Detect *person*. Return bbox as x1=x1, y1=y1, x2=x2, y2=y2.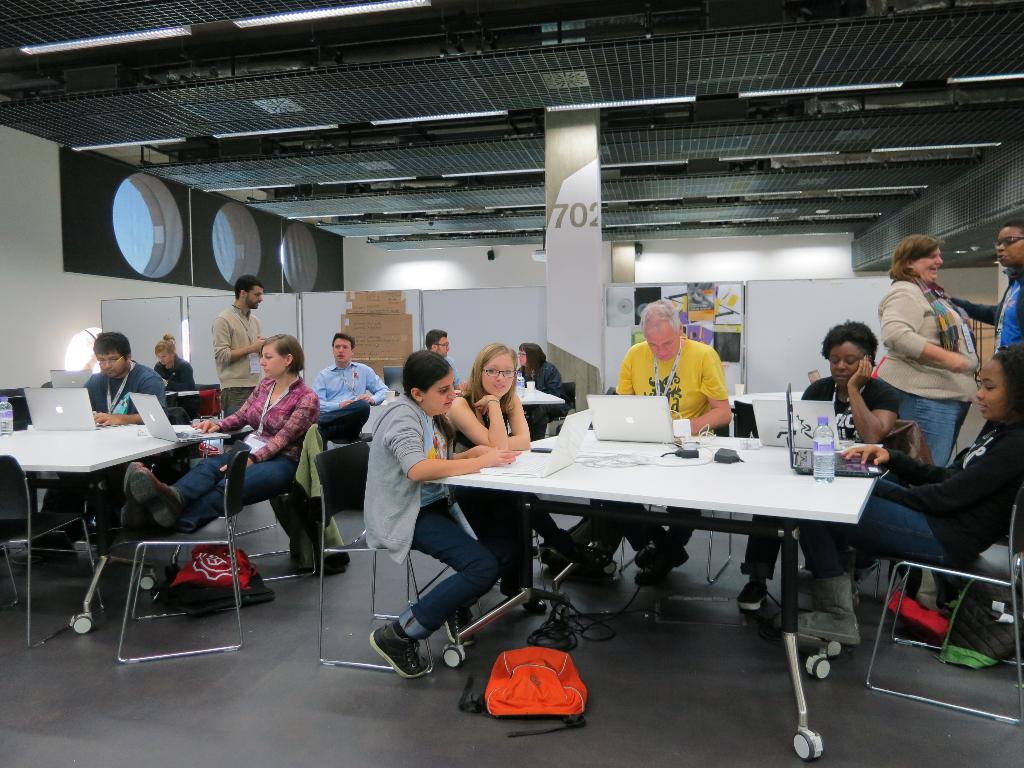
x1=948, y1=216, x2=1023, y2=357.
